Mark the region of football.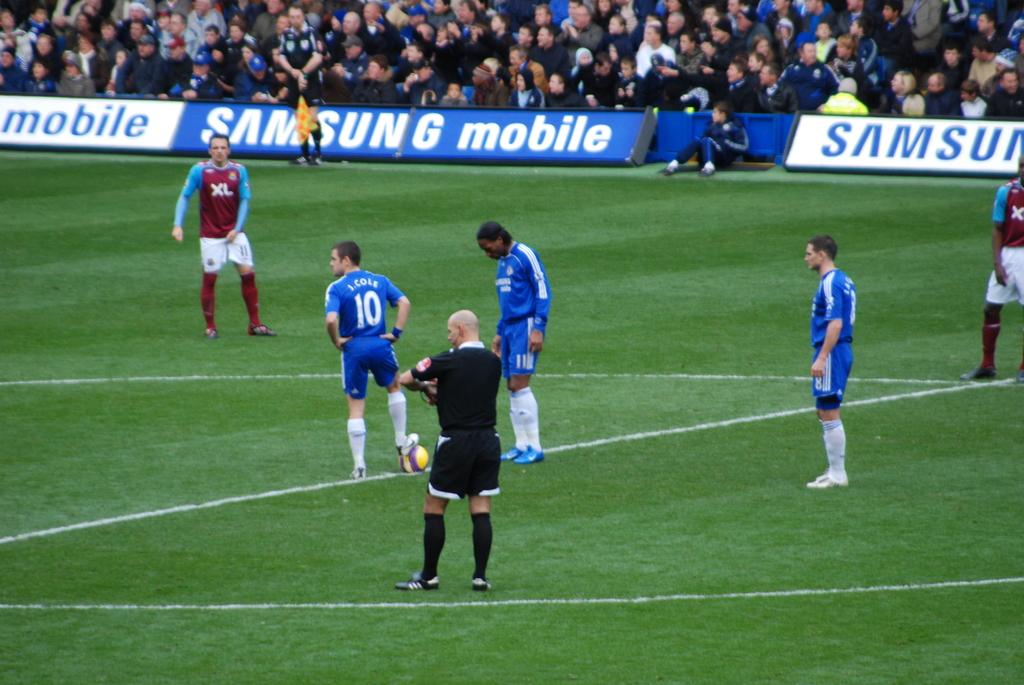
Region: [400,445,430,473].
